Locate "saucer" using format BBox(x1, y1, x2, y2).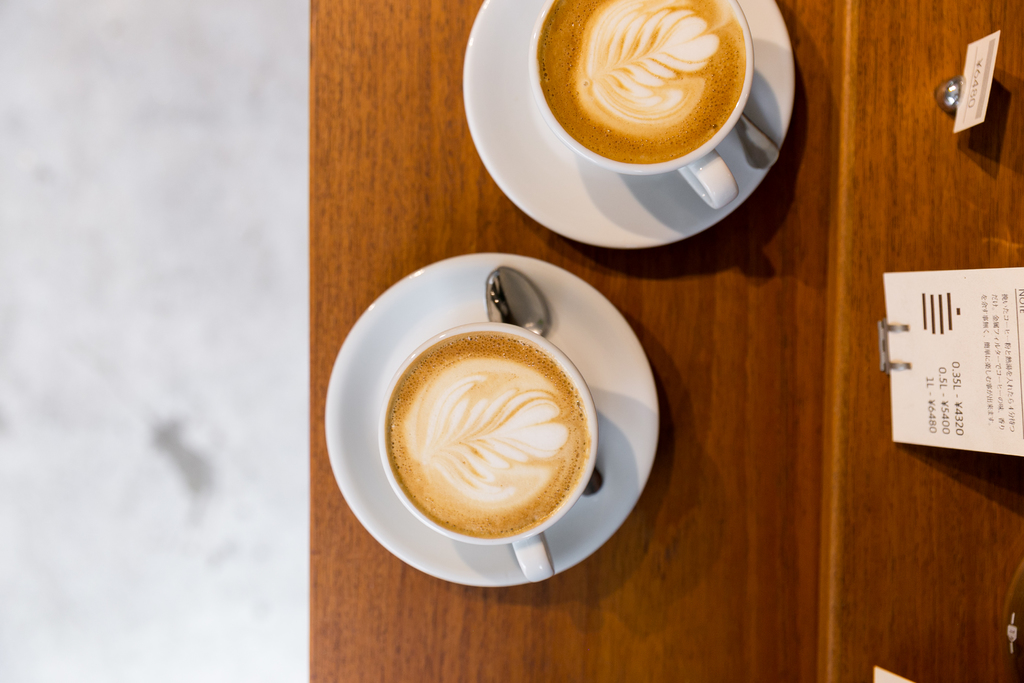
BBox(321, 255, 657, 592).
